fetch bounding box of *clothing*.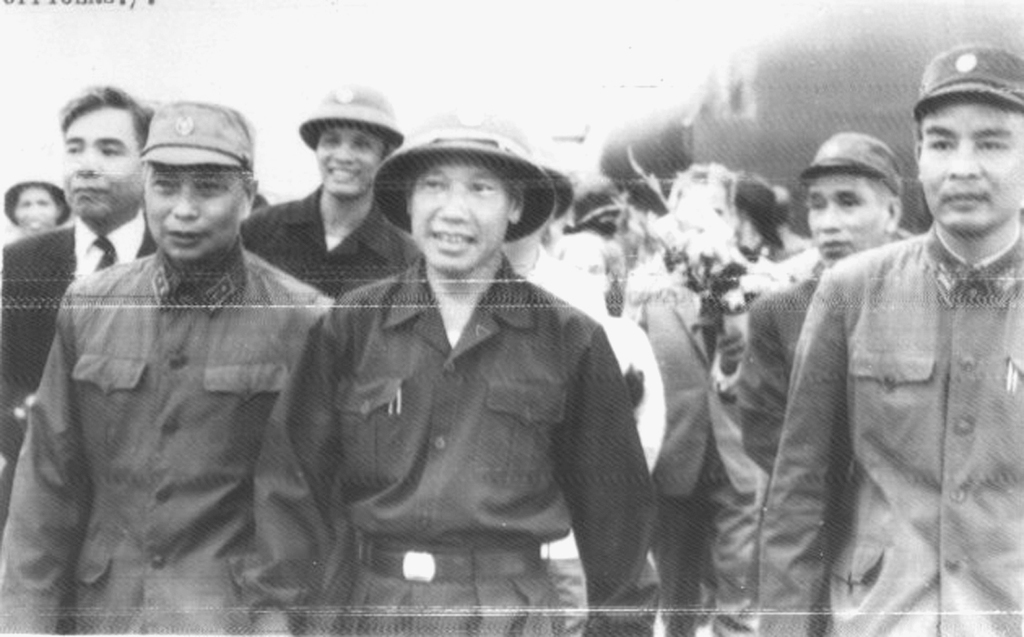
Bbox: bbox=(237, 246, 666, 636).
